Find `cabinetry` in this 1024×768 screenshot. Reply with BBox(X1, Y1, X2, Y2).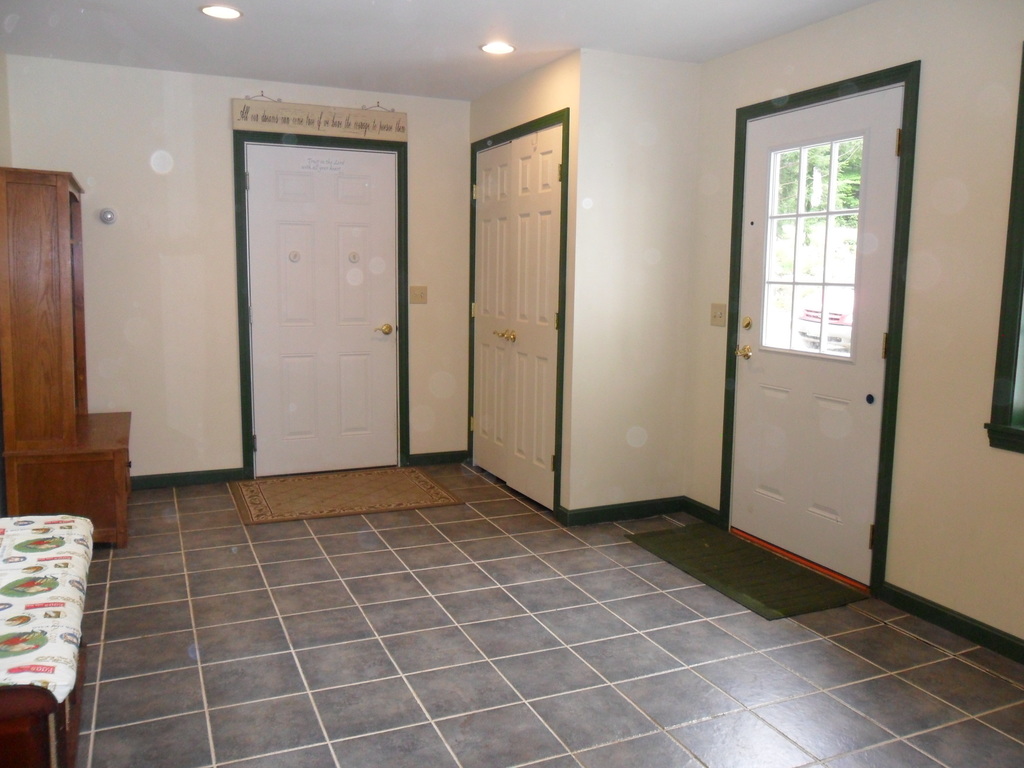
BBox(0, 161, 138, 557).
